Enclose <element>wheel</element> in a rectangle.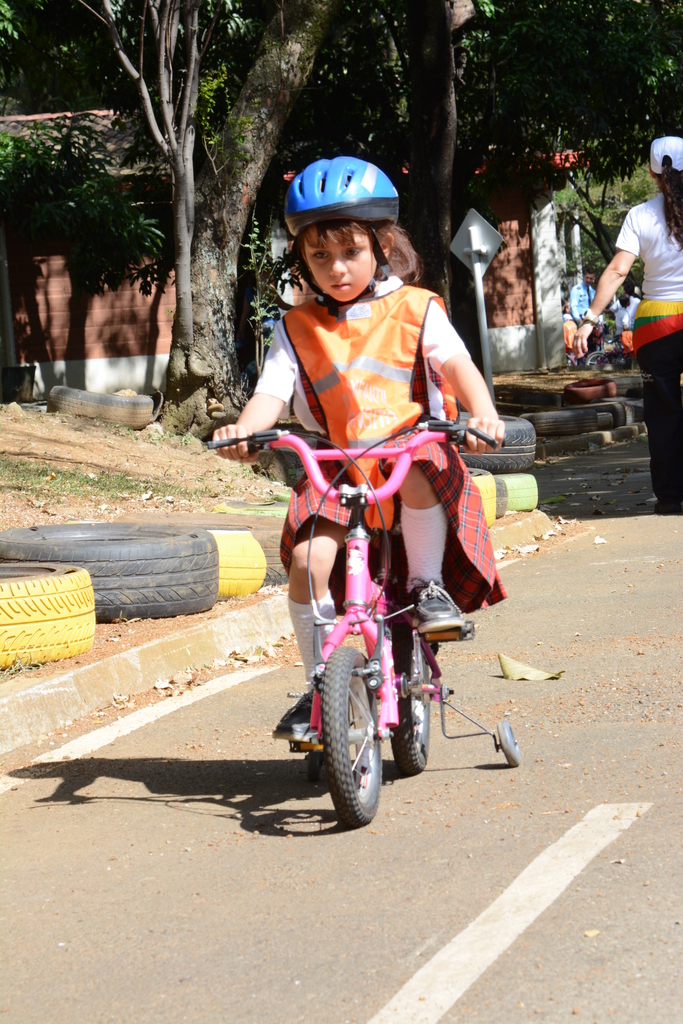
[left=0, top=561, right=100, bottom=671].
